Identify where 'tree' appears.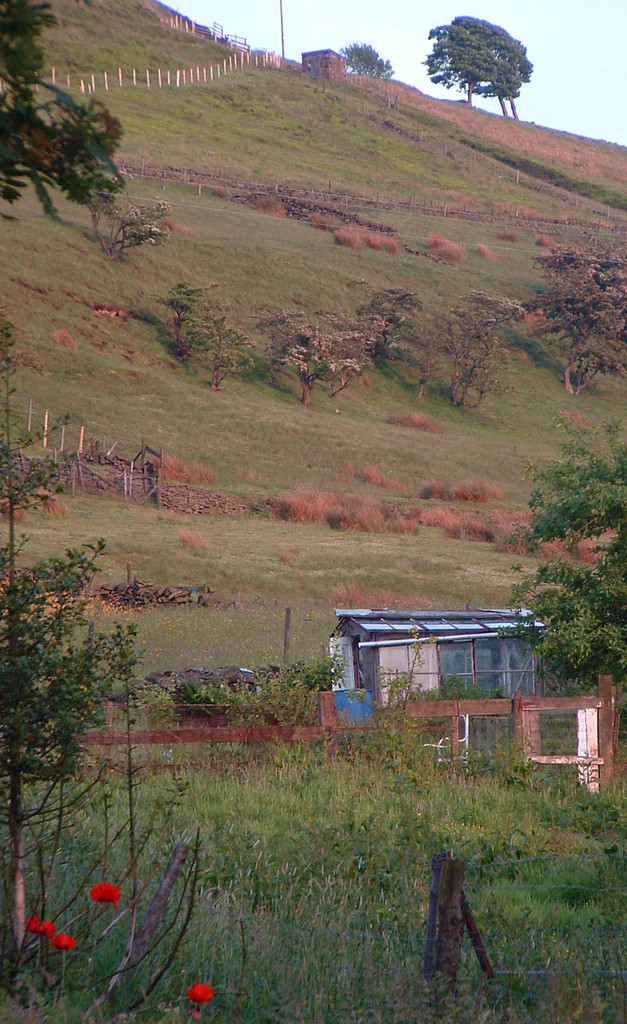
Appears at [x1=421, y1=3, x2=530, y2=106].
